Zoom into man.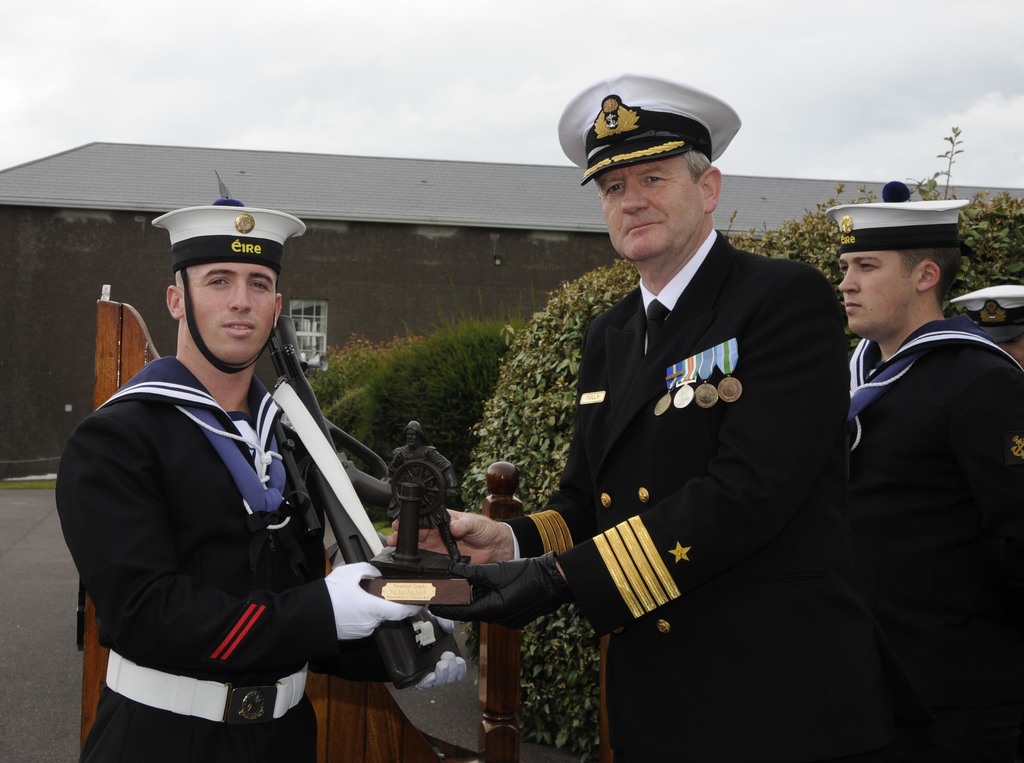
Zoom target: bbox=[824, 201, 1023, 760].
